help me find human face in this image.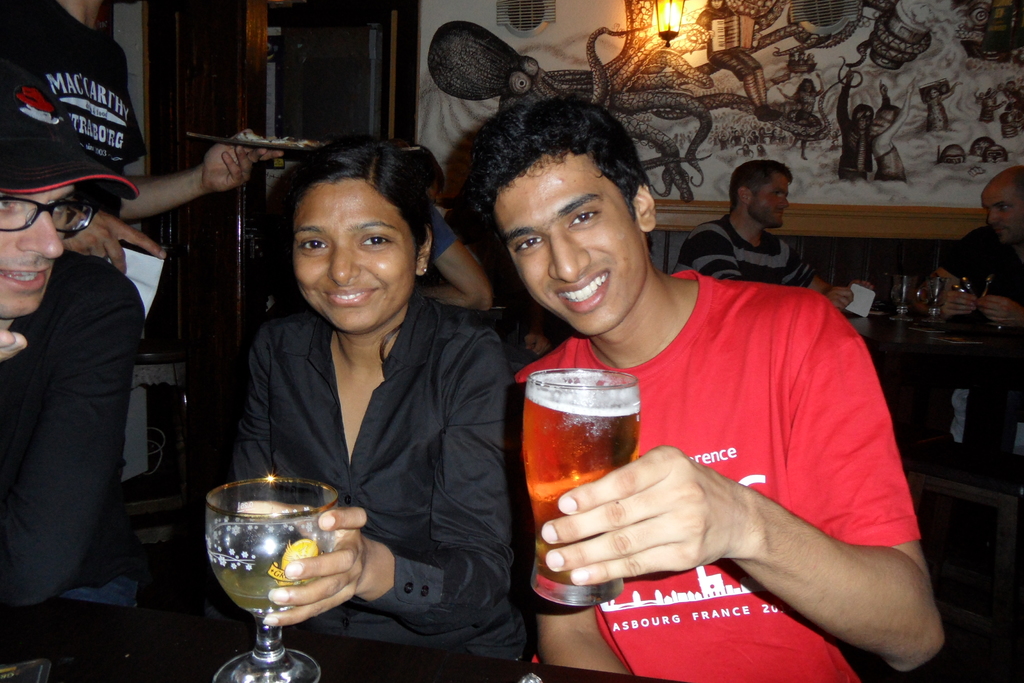
Found it: <region>755, 173, 792, 229</region>.
